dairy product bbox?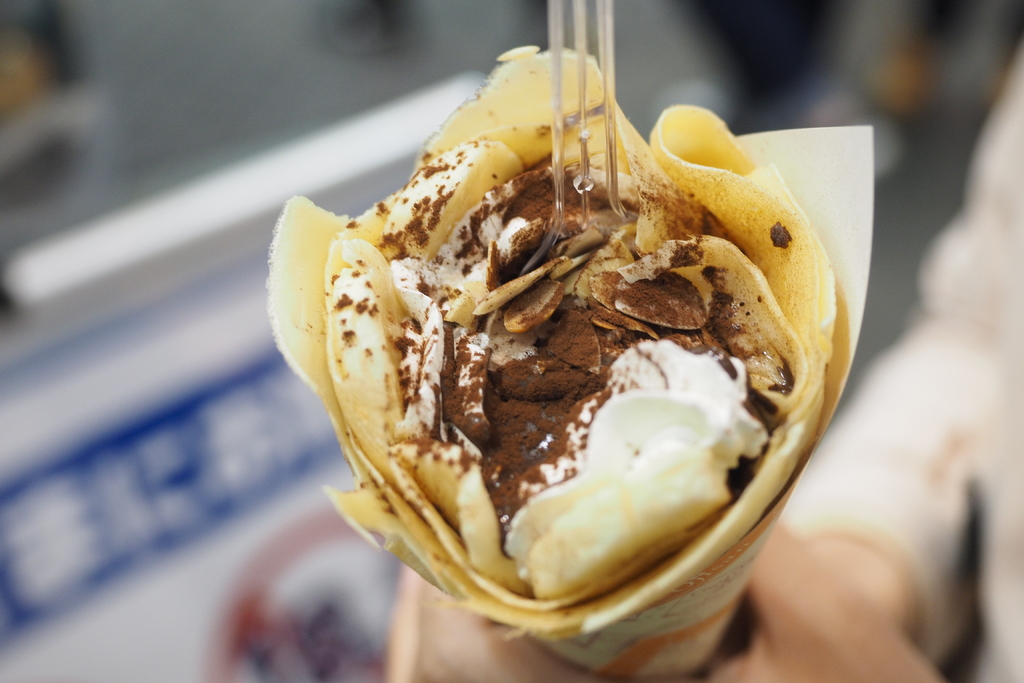
x1=390 y1=174 x2=769 y2=588
